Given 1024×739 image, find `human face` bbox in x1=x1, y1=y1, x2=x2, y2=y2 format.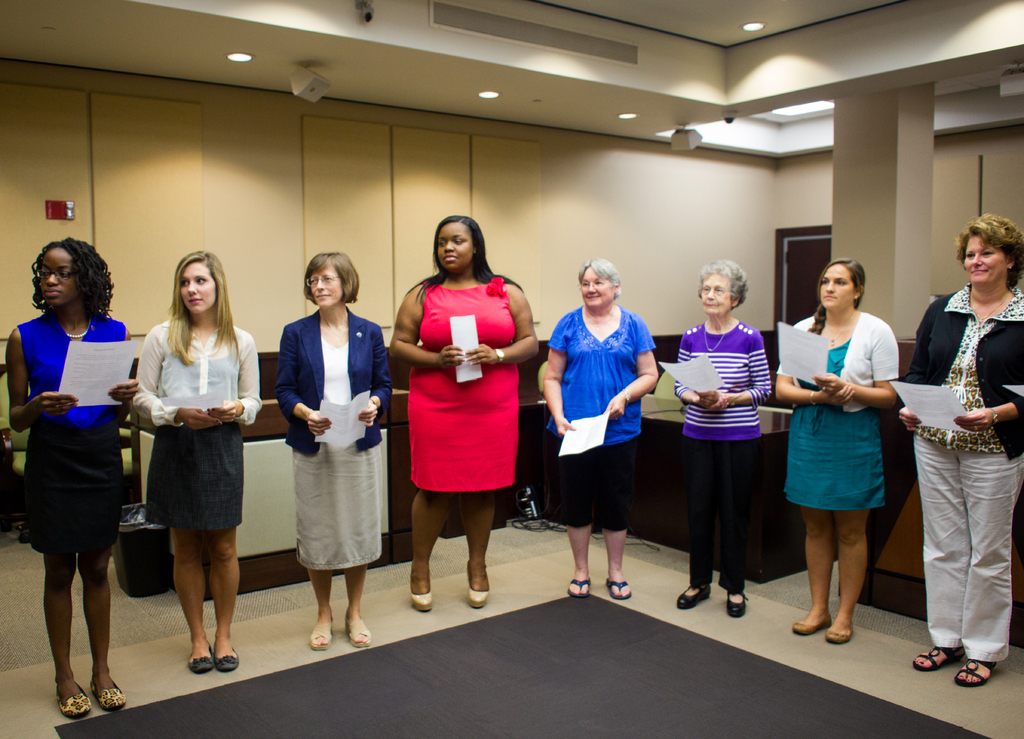
x1=702, y1=273, x2=733, y2=317.
